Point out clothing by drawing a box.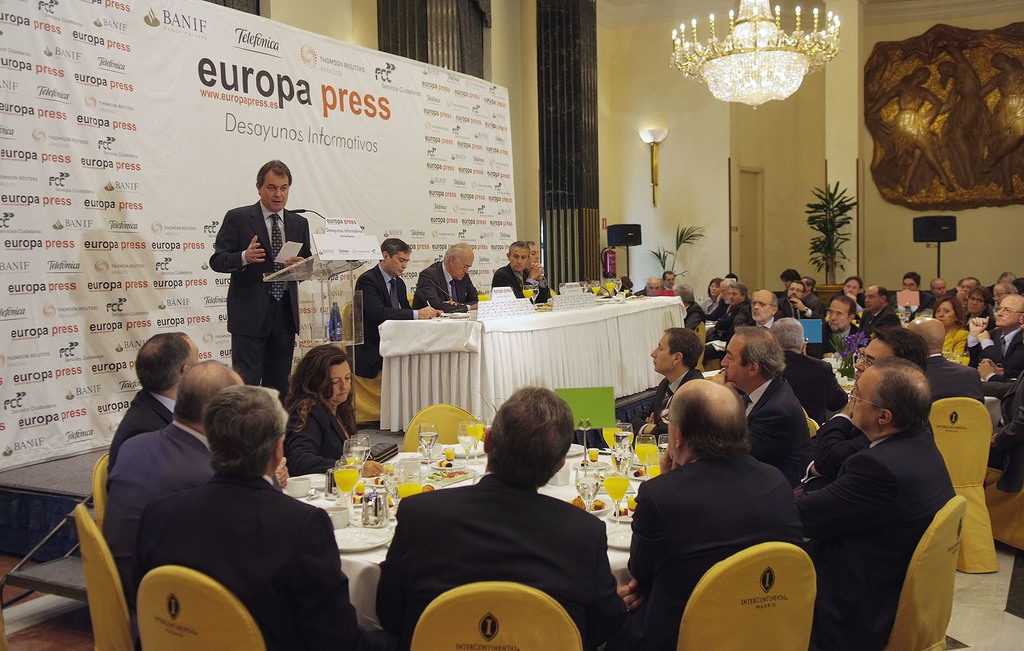
bbox=[683, 302, 706, 334].
